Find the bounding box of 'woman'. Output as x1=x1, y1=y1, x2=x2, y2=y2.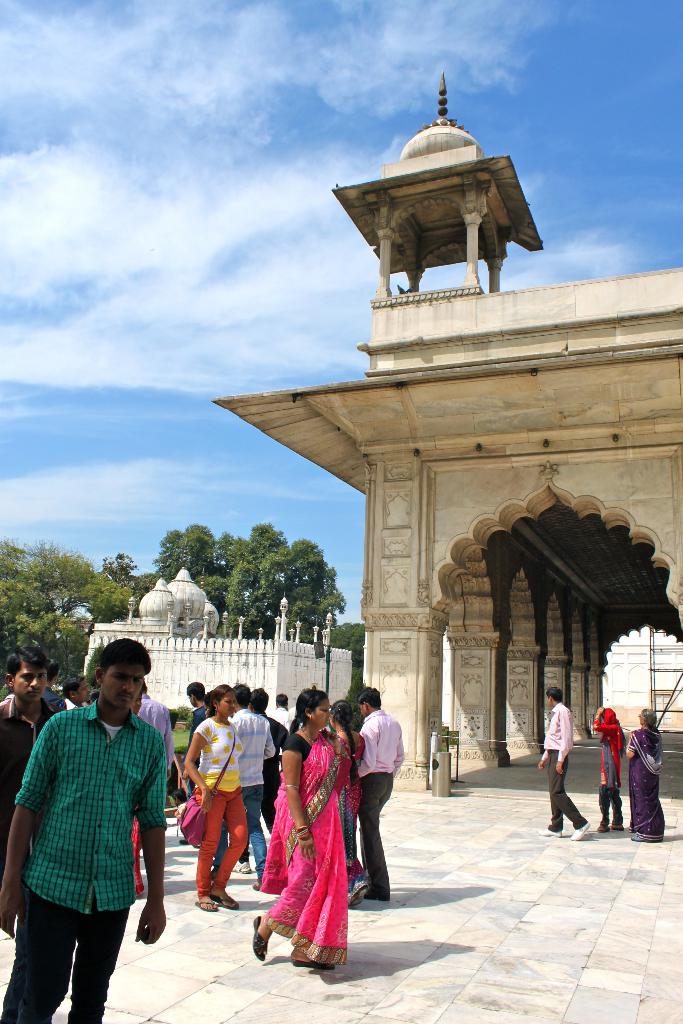
x1=594, y1=708, x2=639, y2=834.
